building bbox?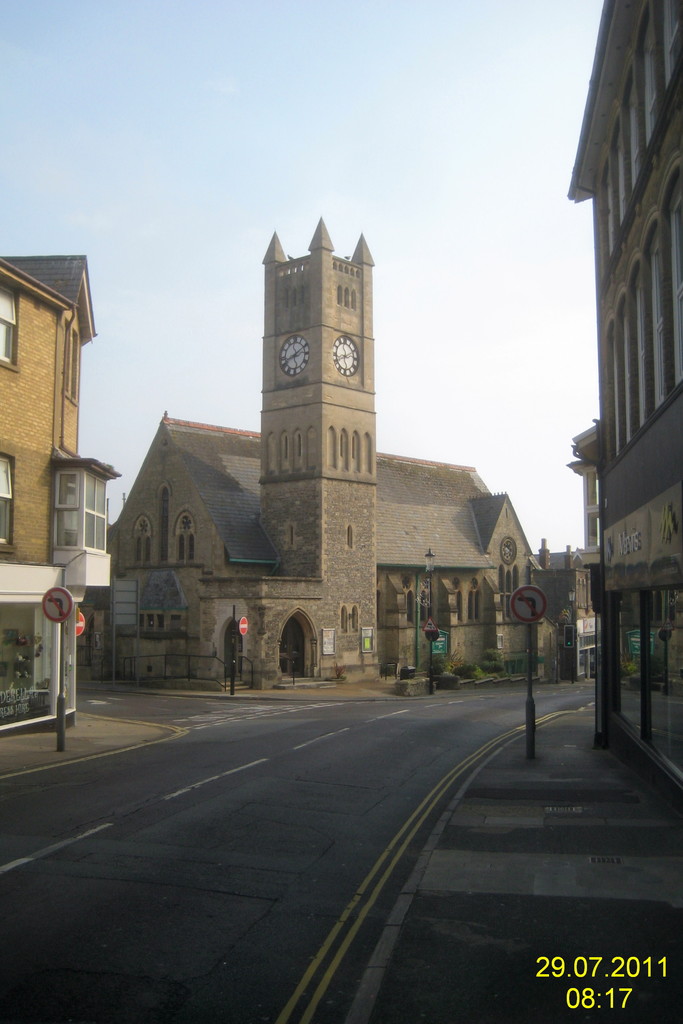
bbox=(95, 216, 591, 698)
